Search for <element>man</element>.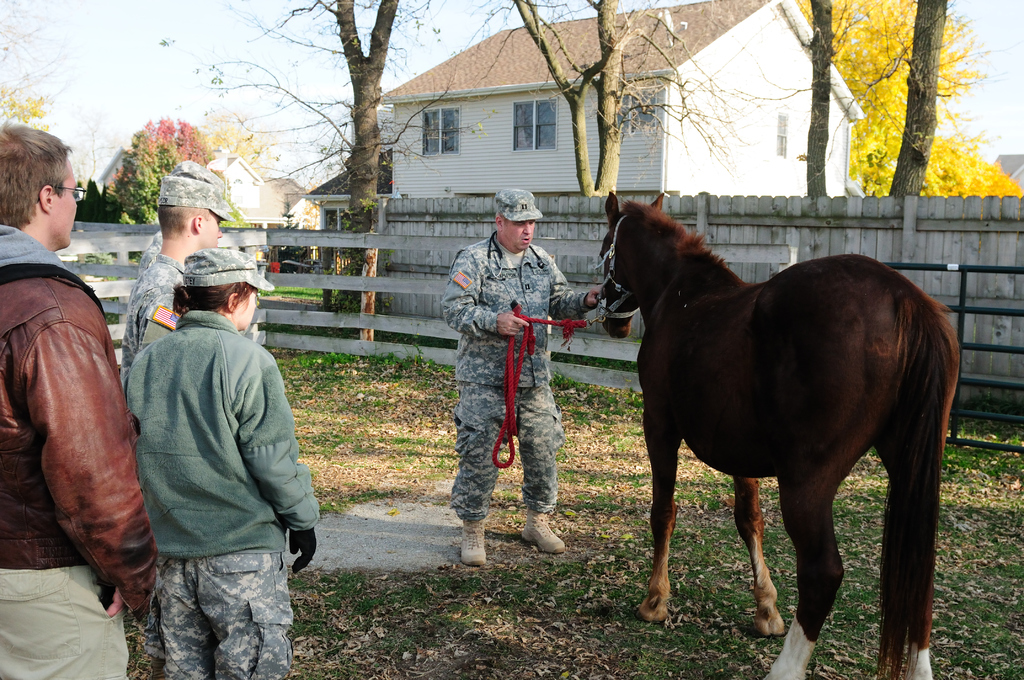
Found at detection(444, 188, 607, 569).
